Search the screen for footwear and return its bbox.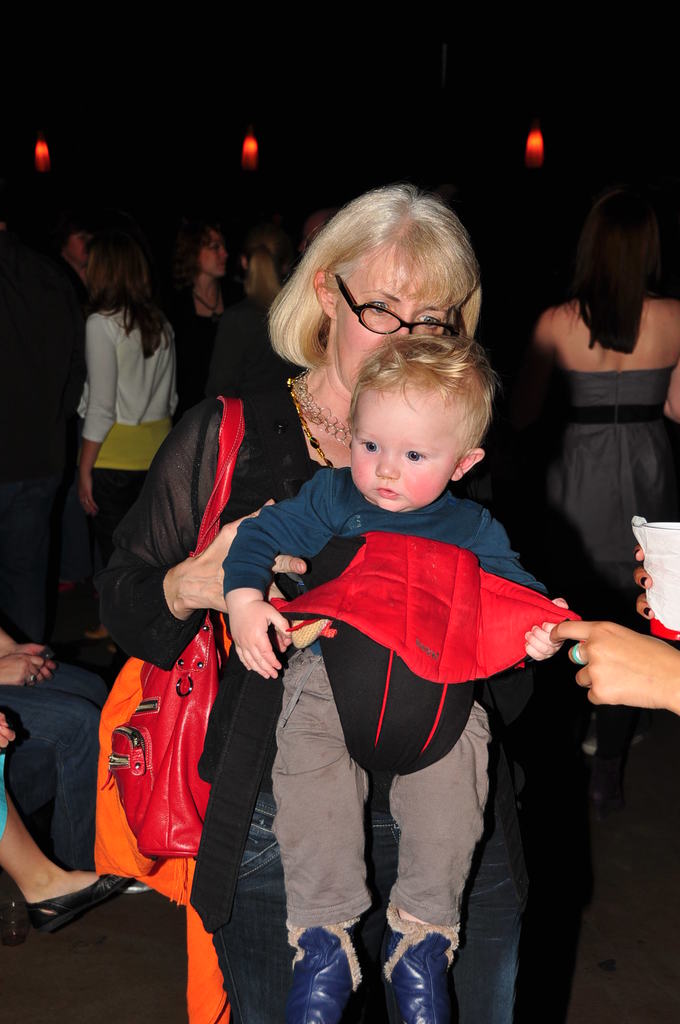
Found: {"left": 20, "top": 872, "right": 140, "bottom": 938}.
